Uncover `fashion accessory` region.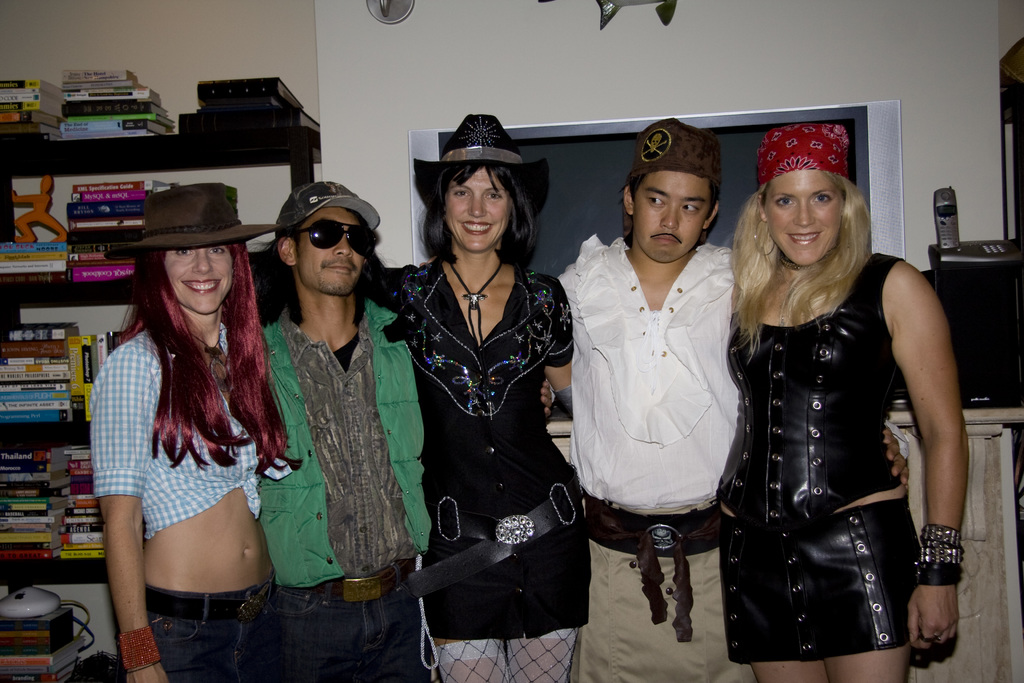
Uncovered: Rect(255, 313, 424, 603).
